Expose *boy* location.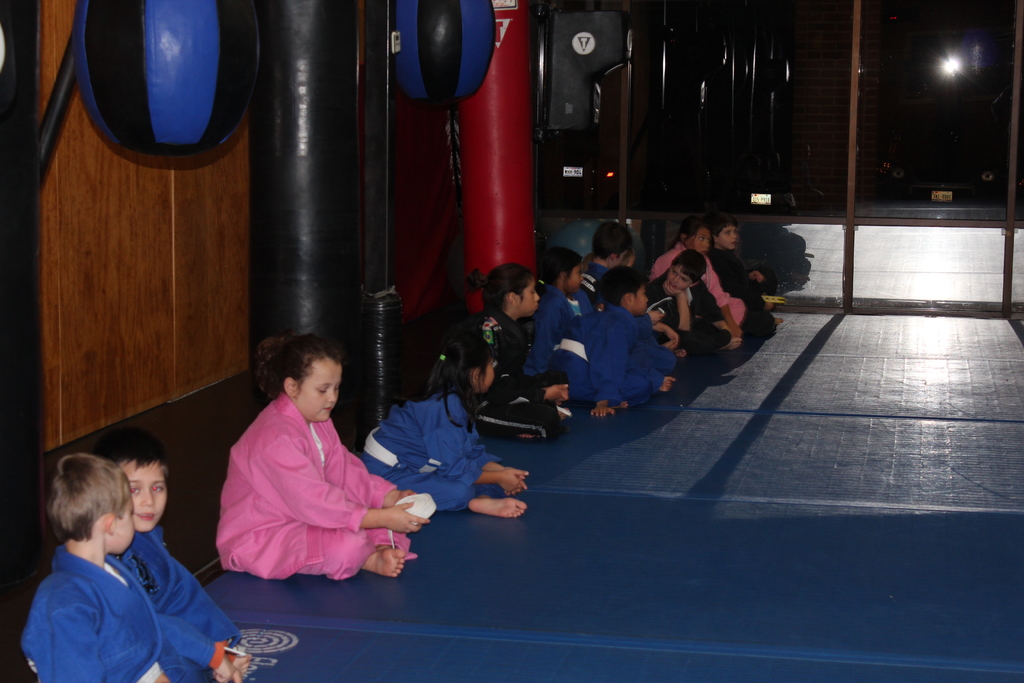
Exposed at pyautogui.locateOnScreen(524, 251, 577, 374).
